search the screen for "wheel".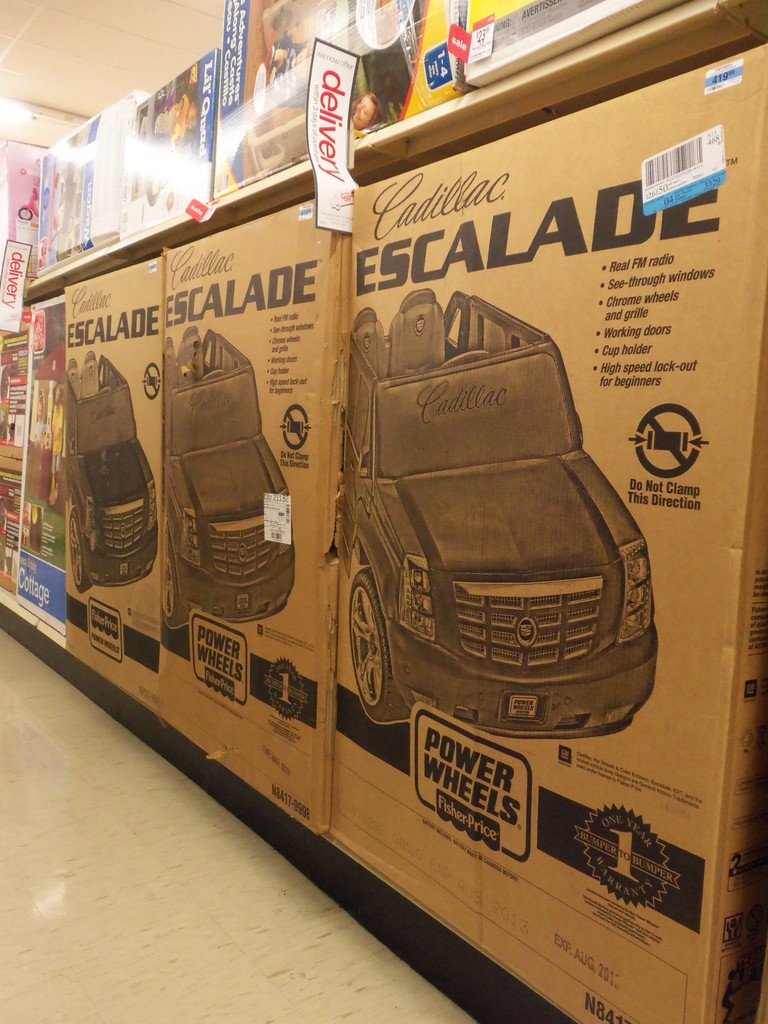
Found at [168,531,191,625].
